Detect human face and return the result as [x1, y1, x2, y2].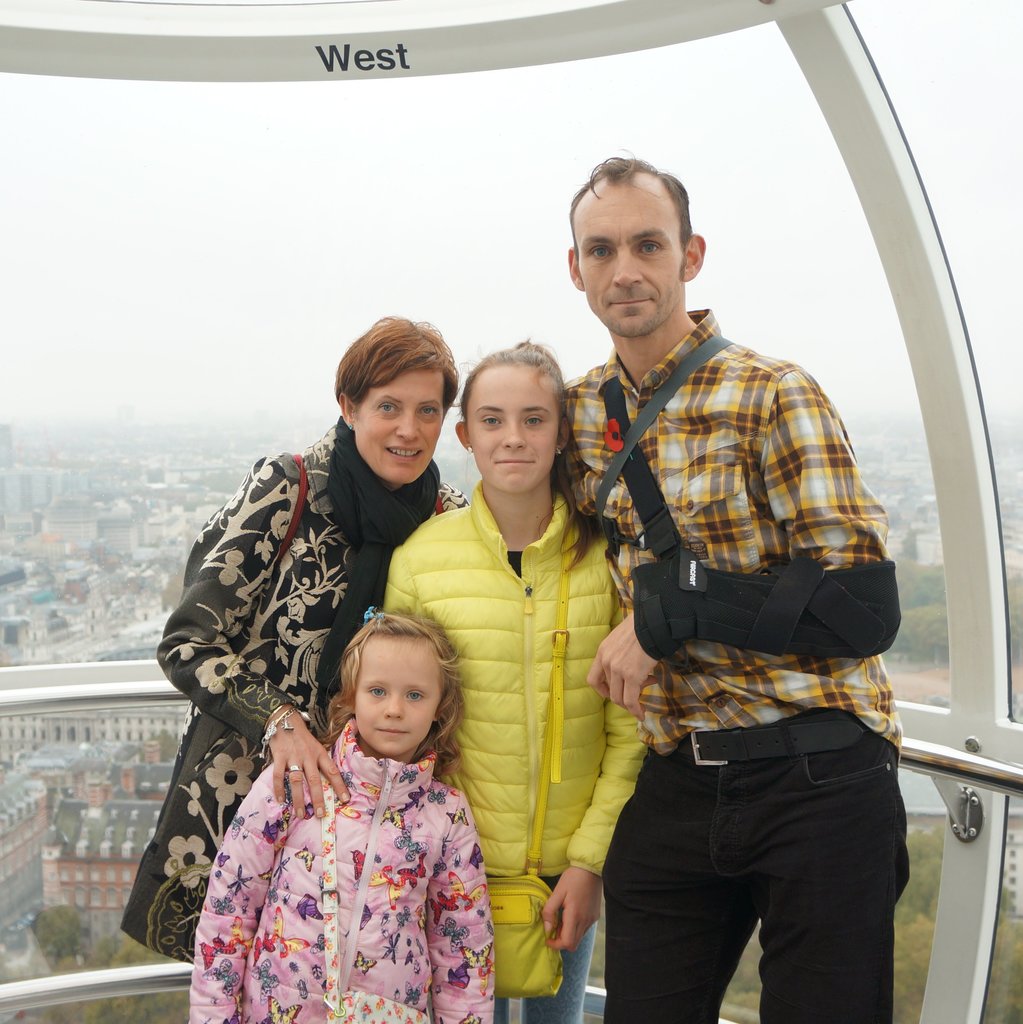
[348, 639, 441, 756].
